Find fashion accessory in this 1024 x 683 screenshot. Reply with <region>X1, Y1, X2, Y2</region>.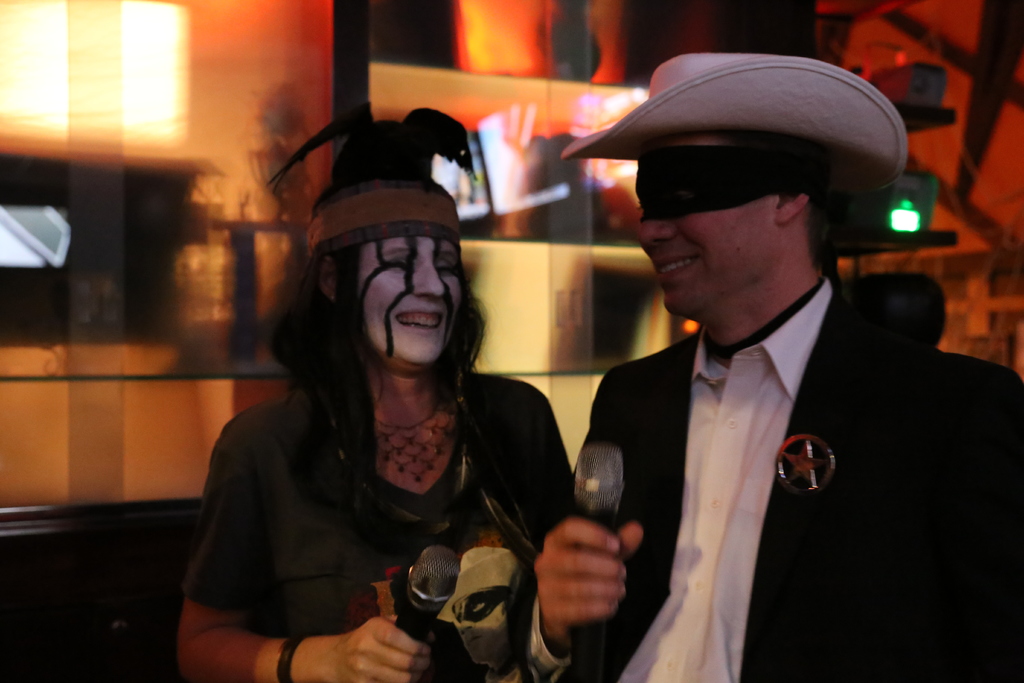
<region>568, 49, 906, 175</region>.
